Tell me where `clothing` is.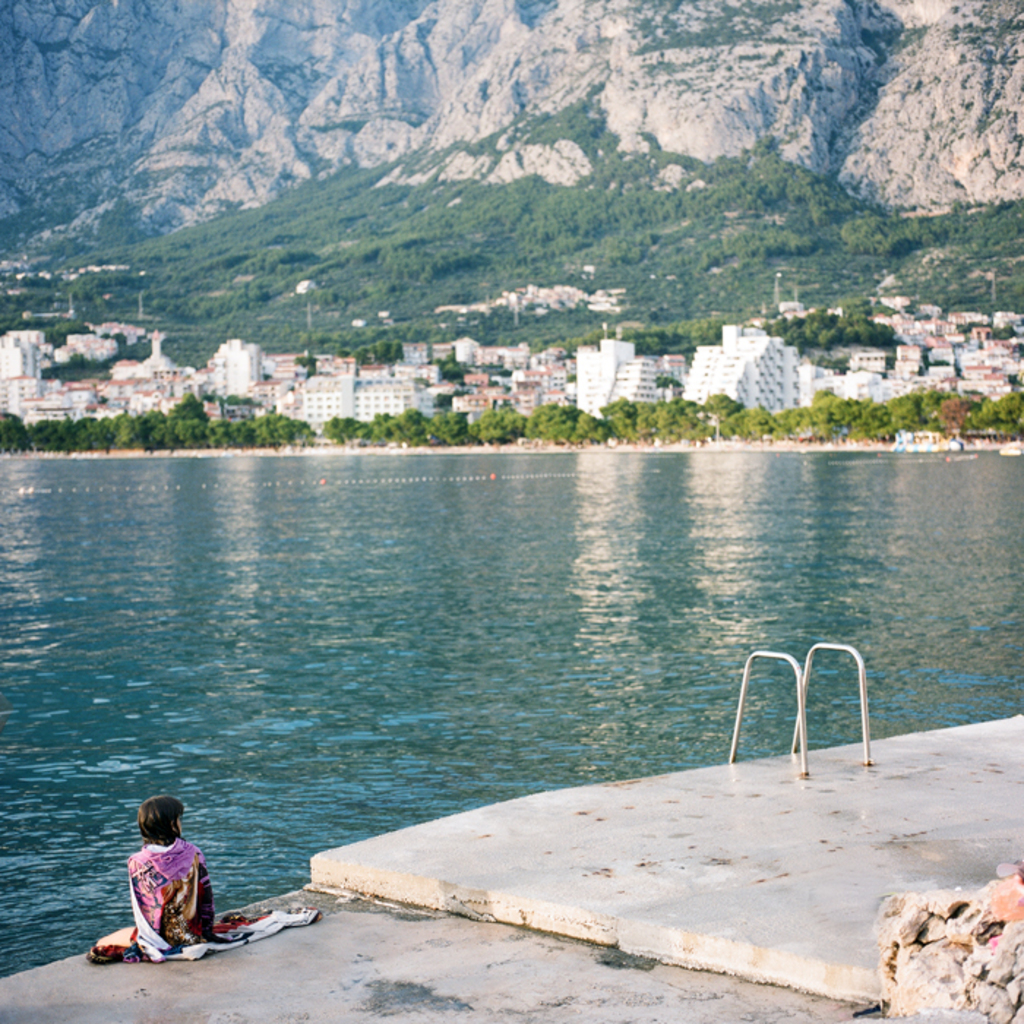
`clothing` is at (x1=98, y1=840, x2=221, y2=958).
